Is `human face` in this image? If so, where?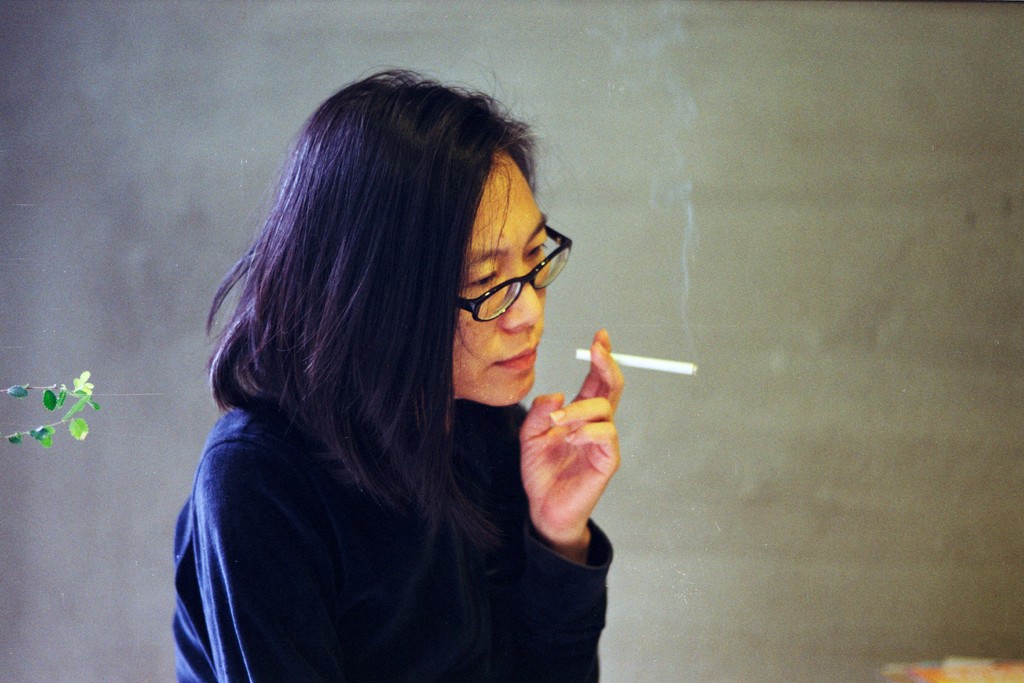
Yes, at 452,155,570,408.
